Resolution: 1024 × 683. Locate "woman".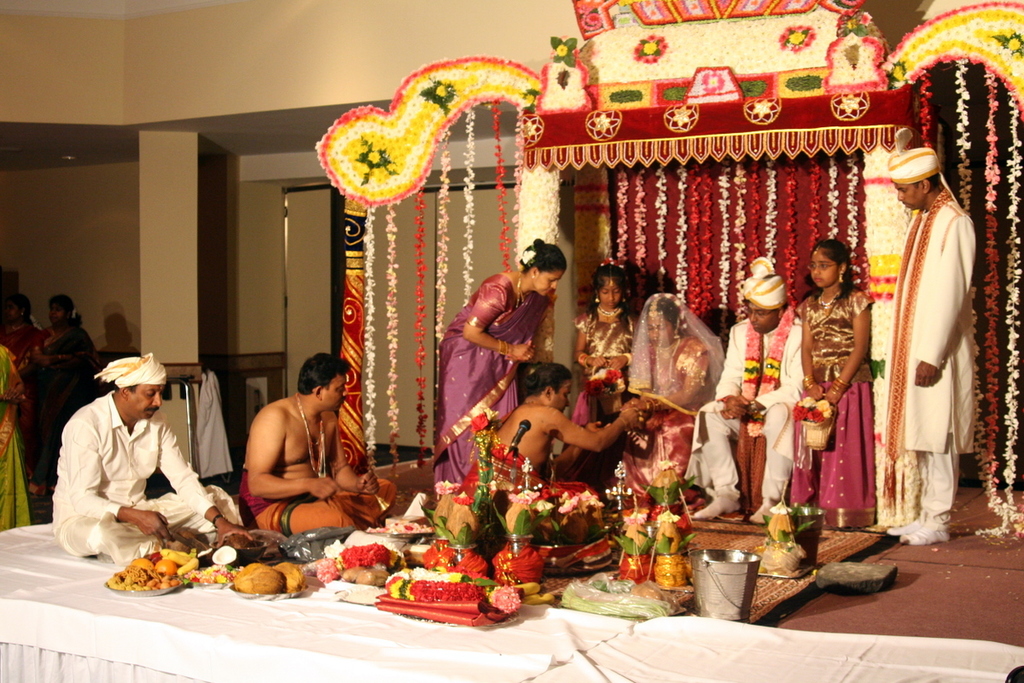
select_region(618, 295, 723, 514).
